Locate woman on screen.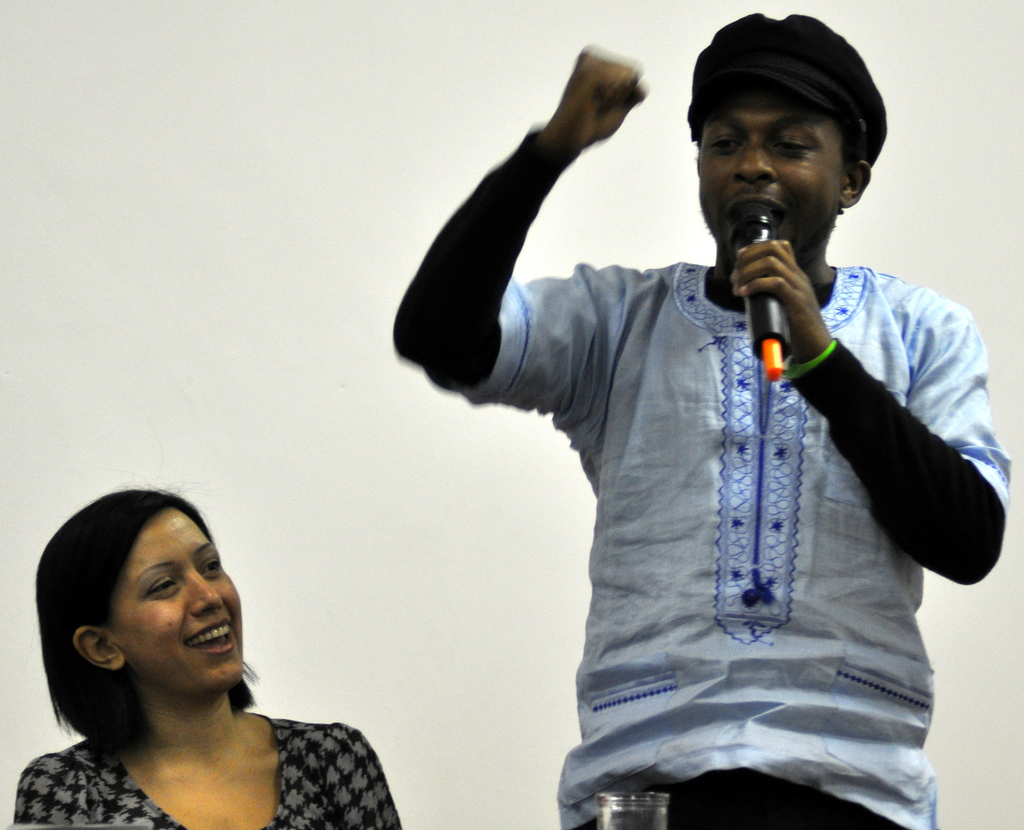
On screen at 0:479:409:829.
